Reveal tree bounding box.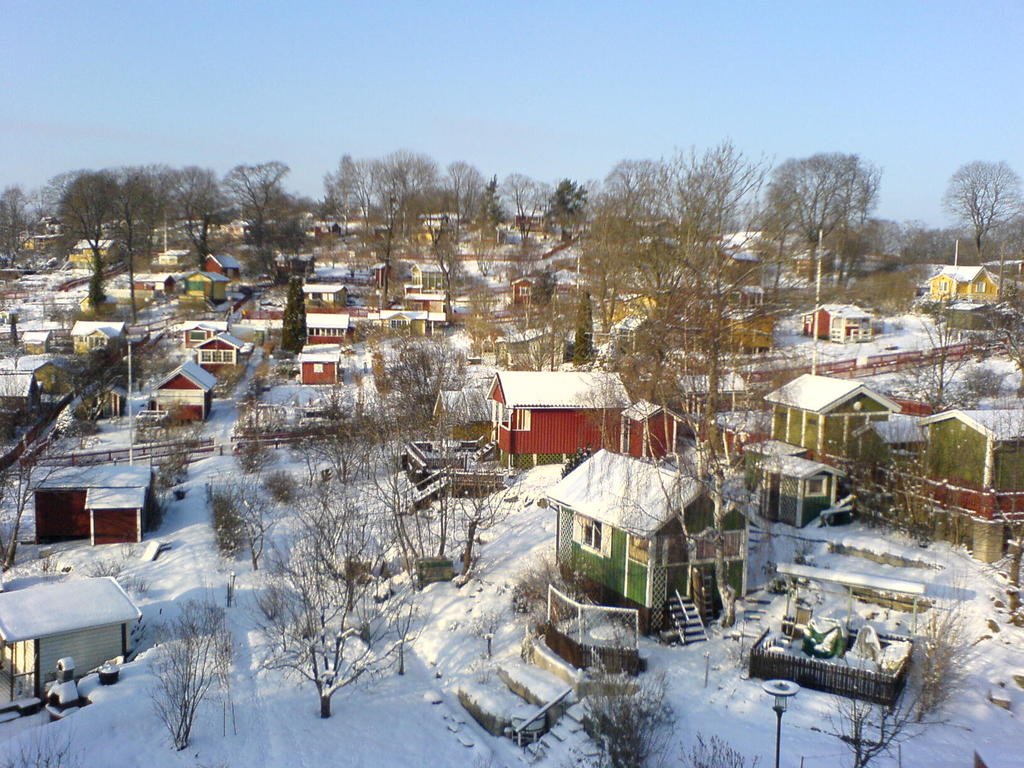
Revealed: 280 276 308 355.
